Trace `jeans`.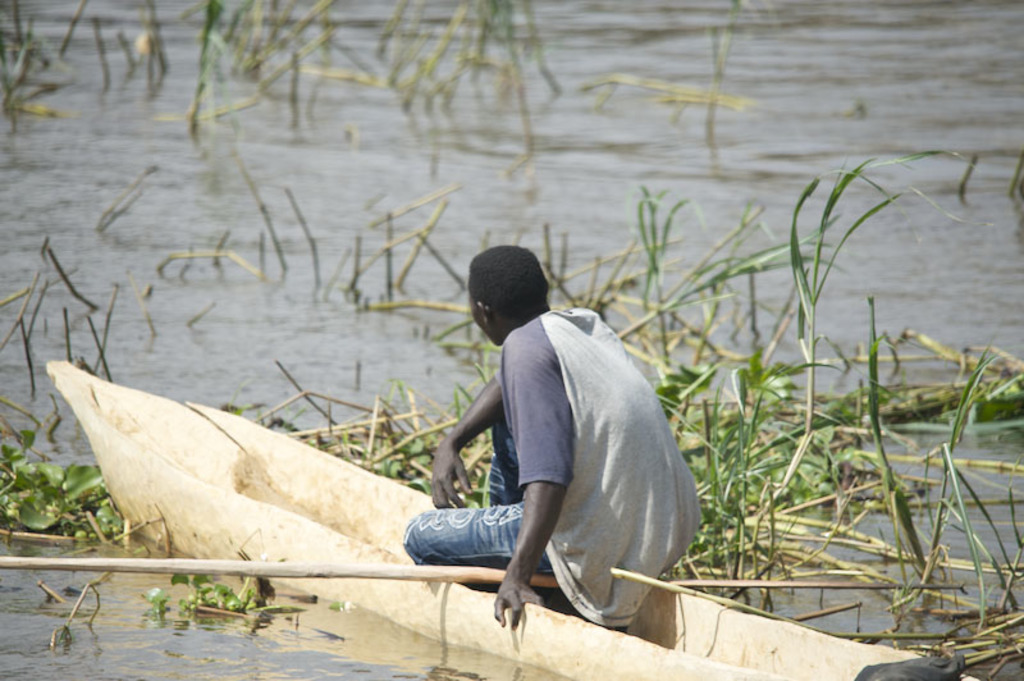
Traced to x1=398, y1=513, x2=515, y2=586.
